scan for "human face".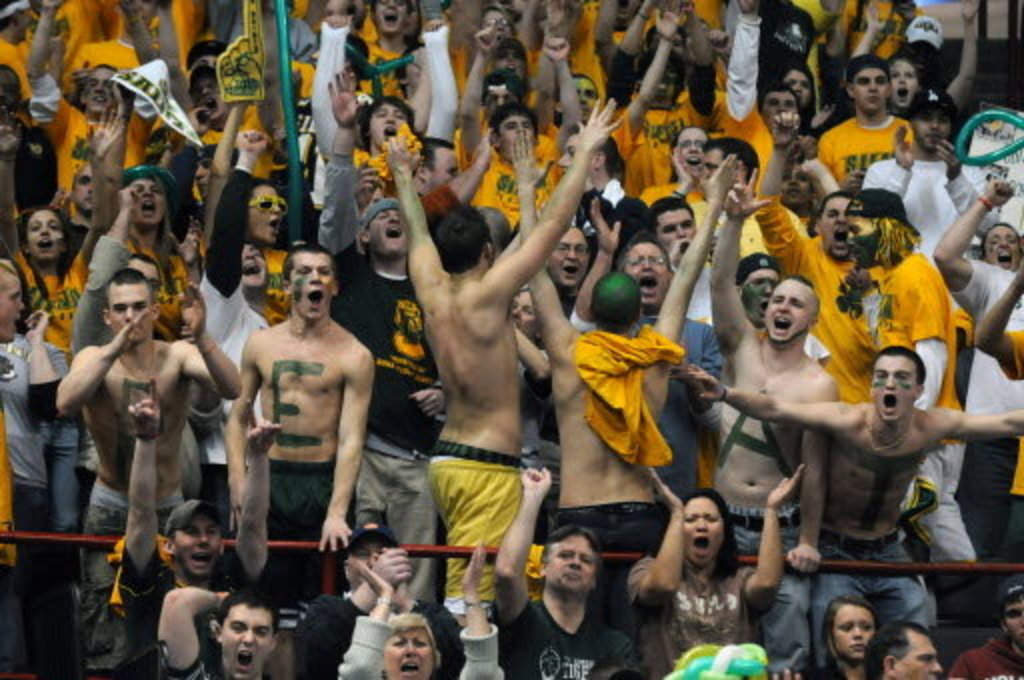
Scan result: 130,178,160,214.
